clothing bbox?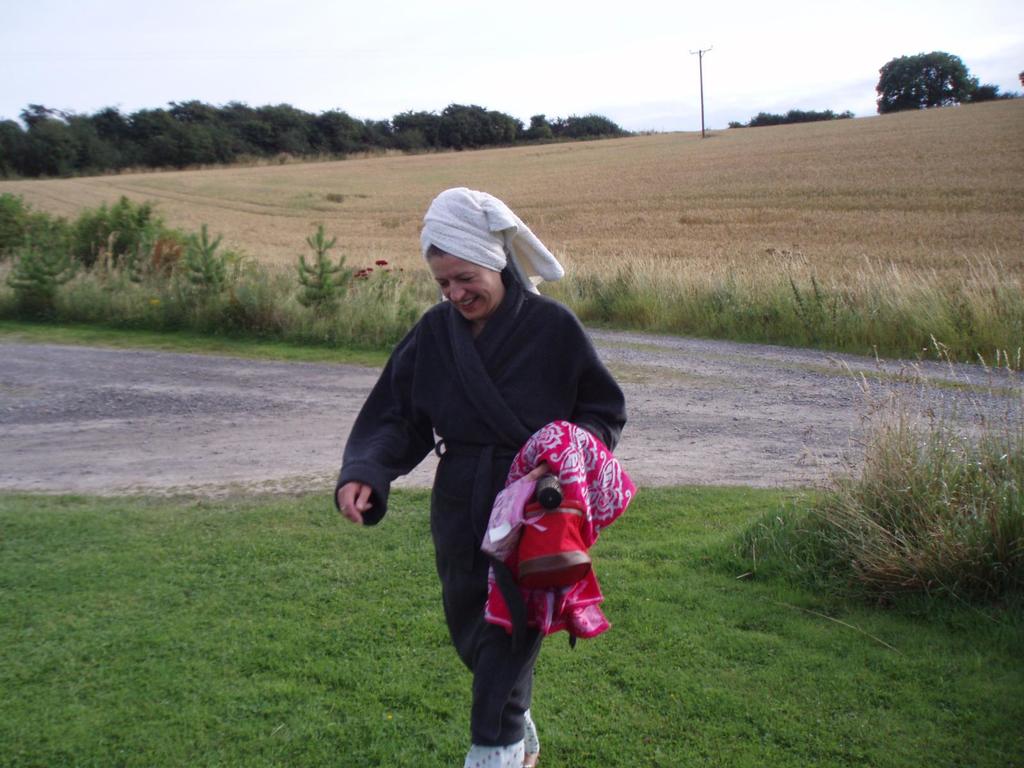
<box>330,261,637,767</box>
